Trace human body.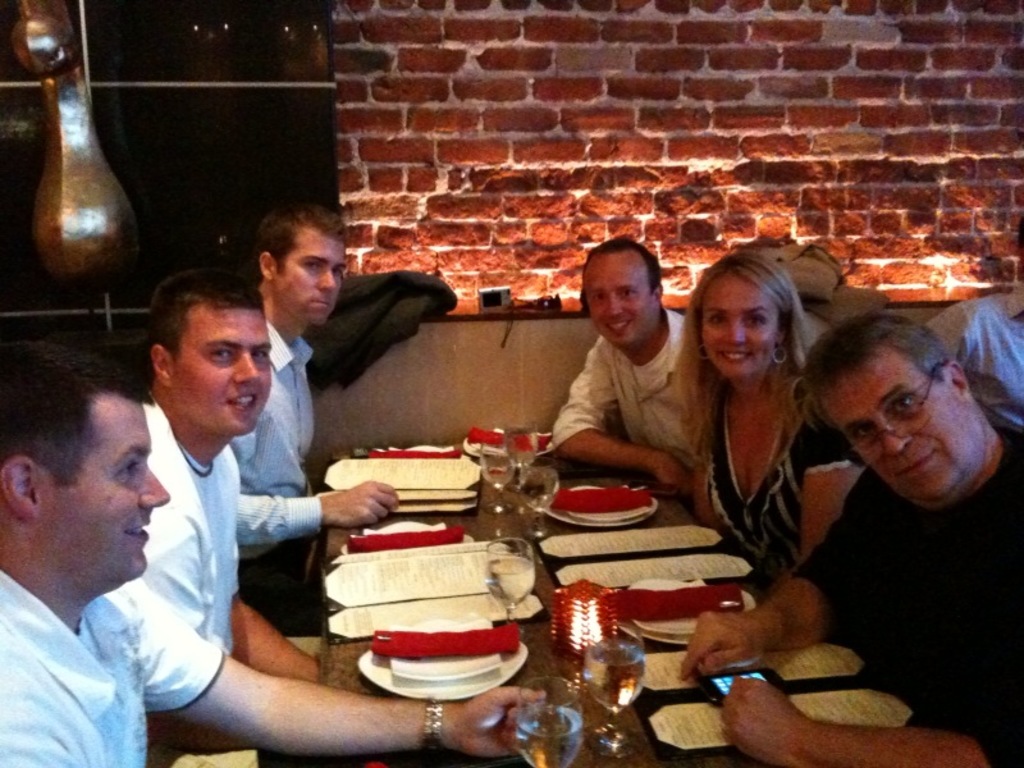
Traced to bbox=(924, 287, 1023, 442).
